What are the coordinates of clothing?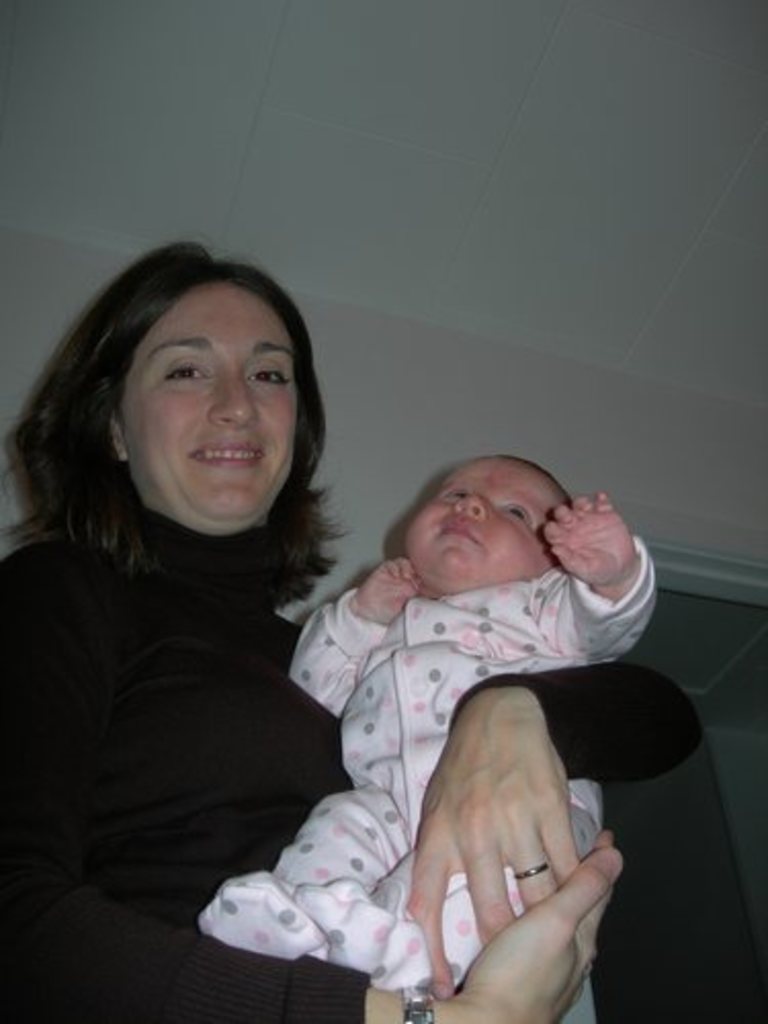
region(0, 512, 688, 1022).
